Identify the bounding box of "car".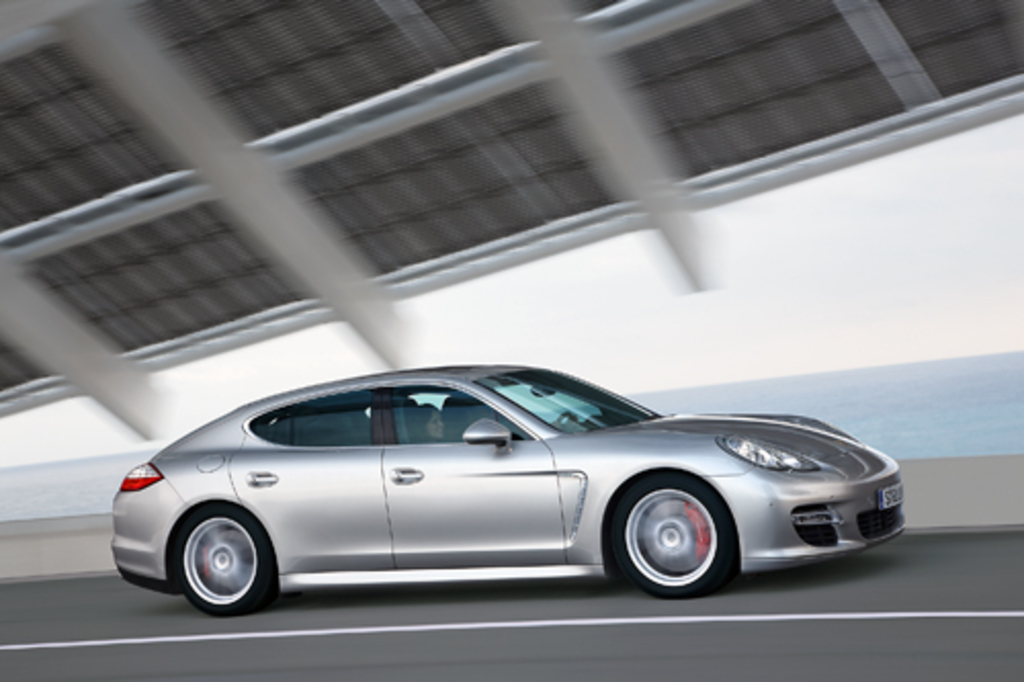
(106, 360, 911, 614).
